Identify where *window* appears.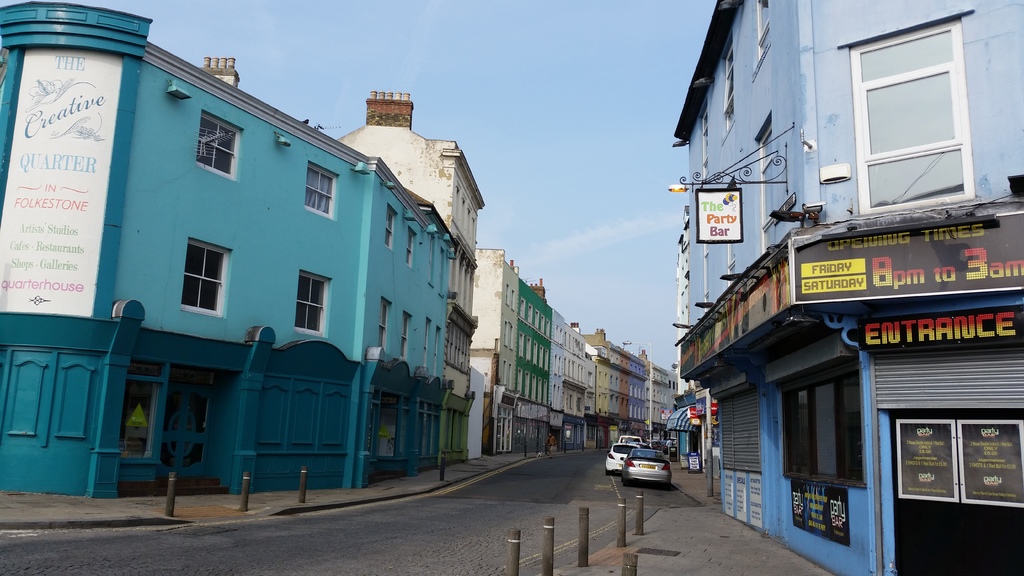
Appears at (x1=848, y1=17, x2=969, y2=216).
